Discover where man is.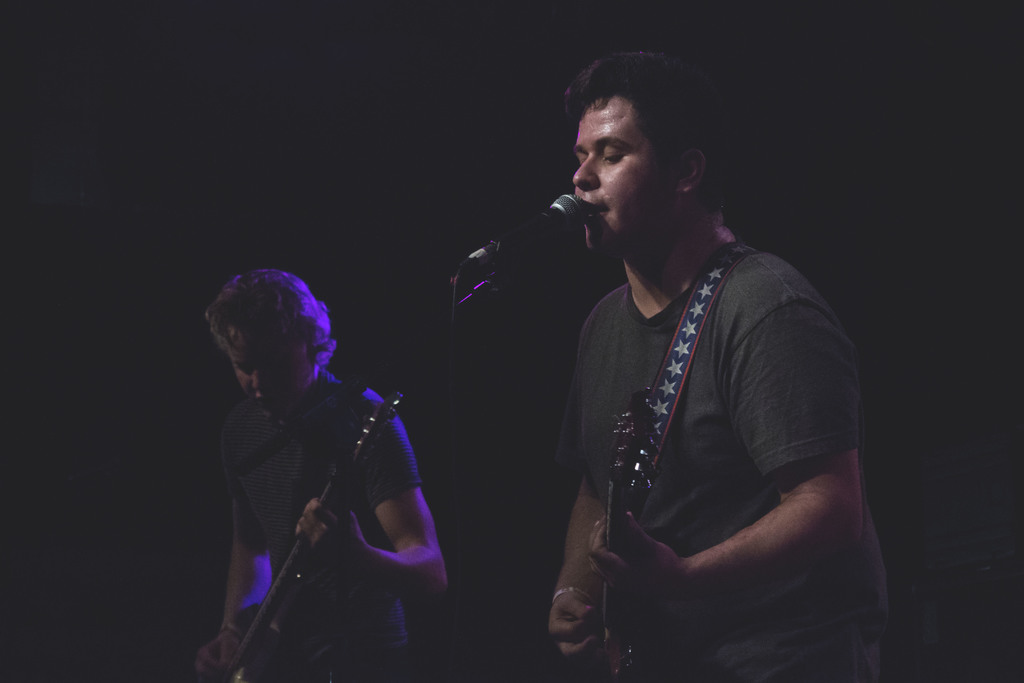
Discovered at 198, 265, 448, 682.
